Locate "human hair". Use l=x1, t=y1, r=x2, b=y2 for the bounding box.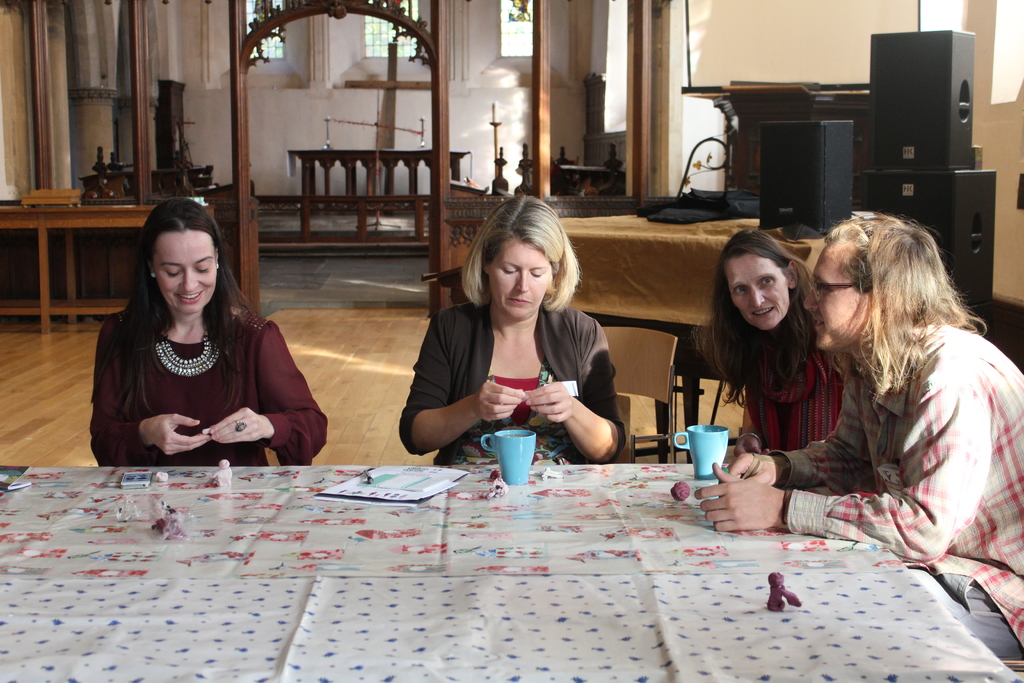
l=819, t=207, r=986, b=399.
